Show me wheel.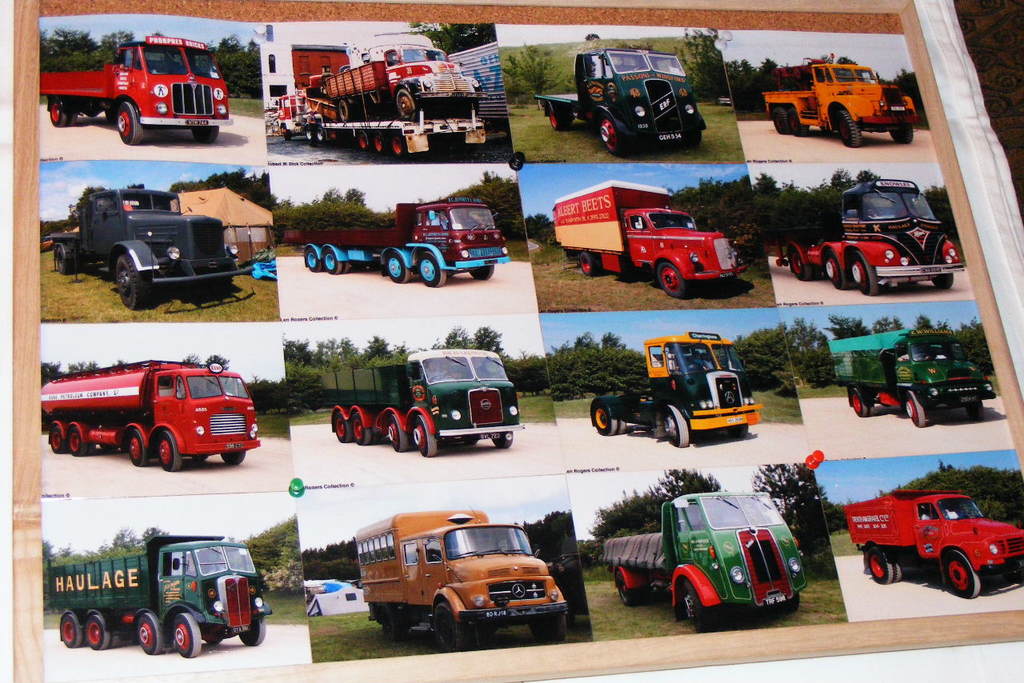
wheel is here: (x1=887, y1=121, x2=910, y2=141).
